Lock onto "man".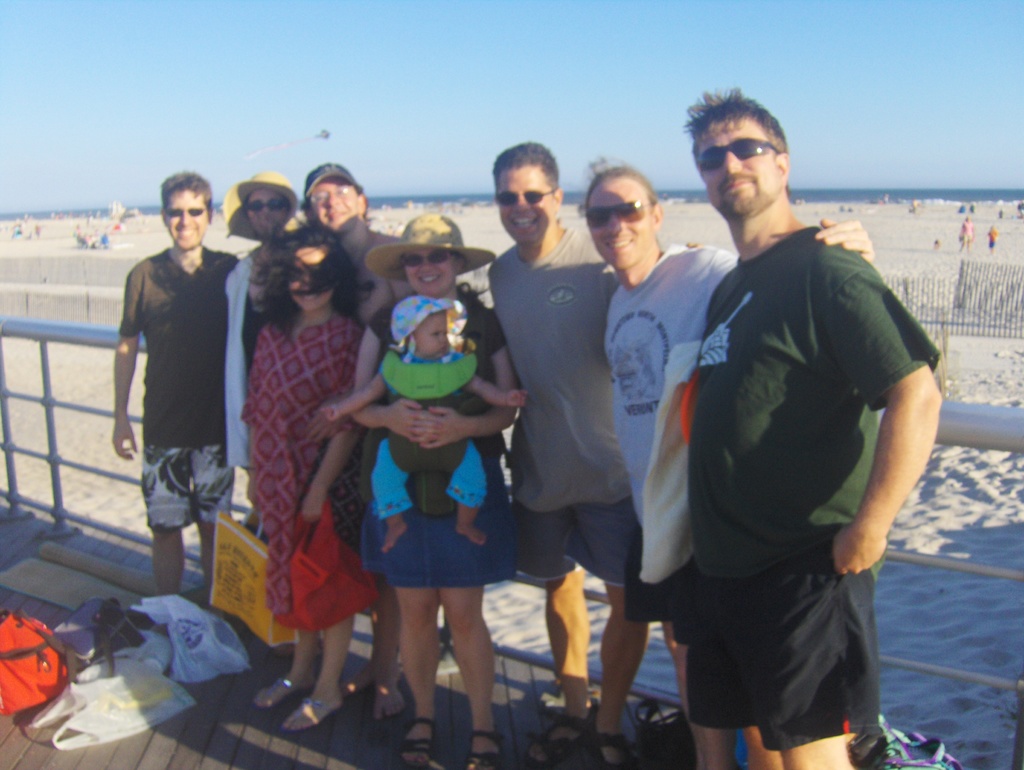
Locked: box(477, 143, 713, 766).
